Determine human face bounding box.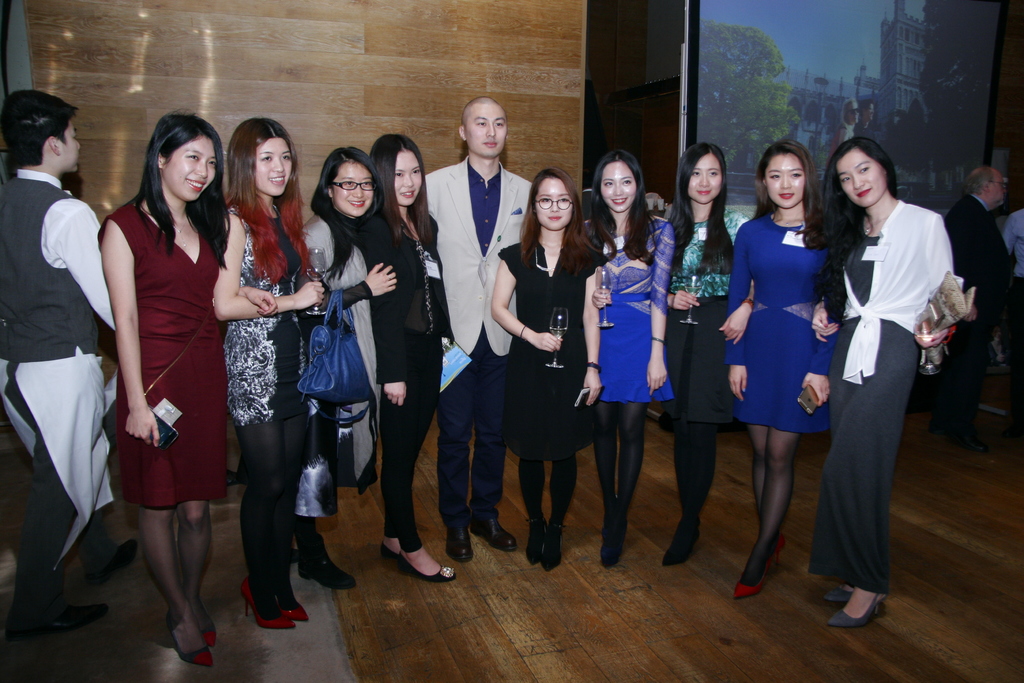
Determined: 255:133:292:193.
